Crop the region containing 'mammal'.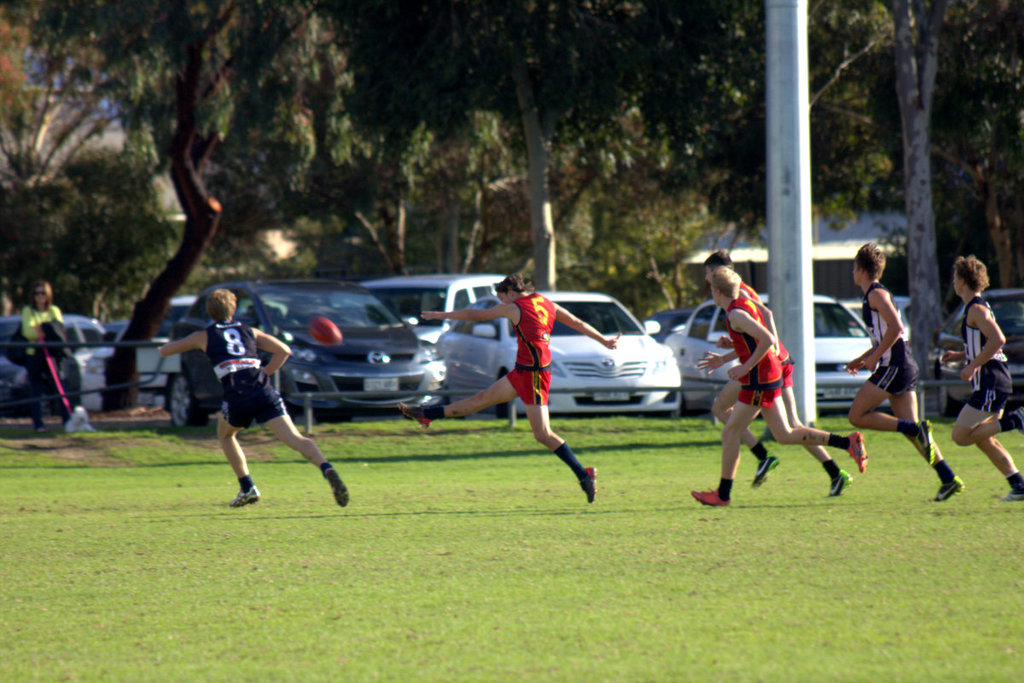
Crop region: box=[699, 248, 854, 498].
